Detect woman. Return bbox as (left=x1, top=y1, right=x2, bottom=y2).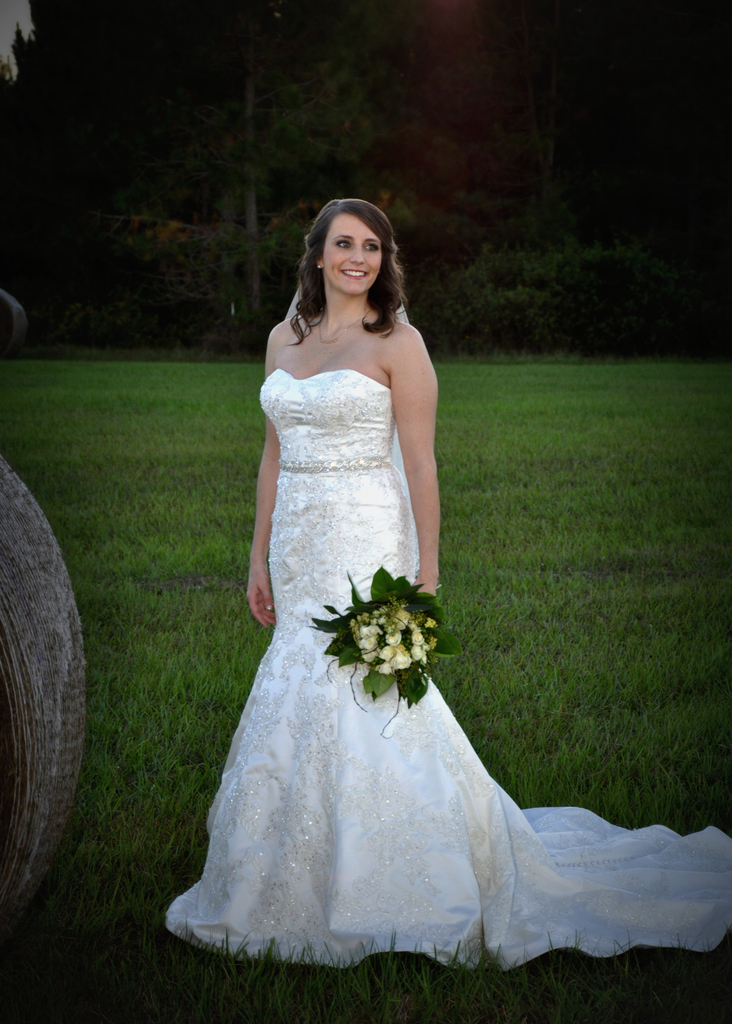
(left=157, top=188, right=731, bottom=970).
